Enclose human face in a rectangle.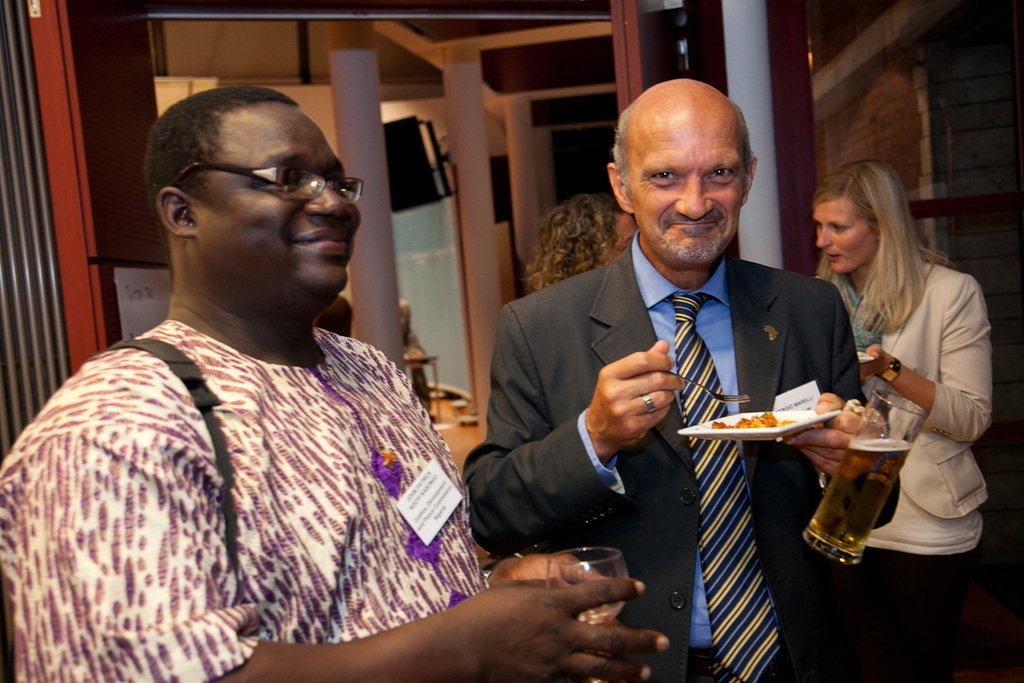
x1=190, y1=102, x2=361, y2=301.
